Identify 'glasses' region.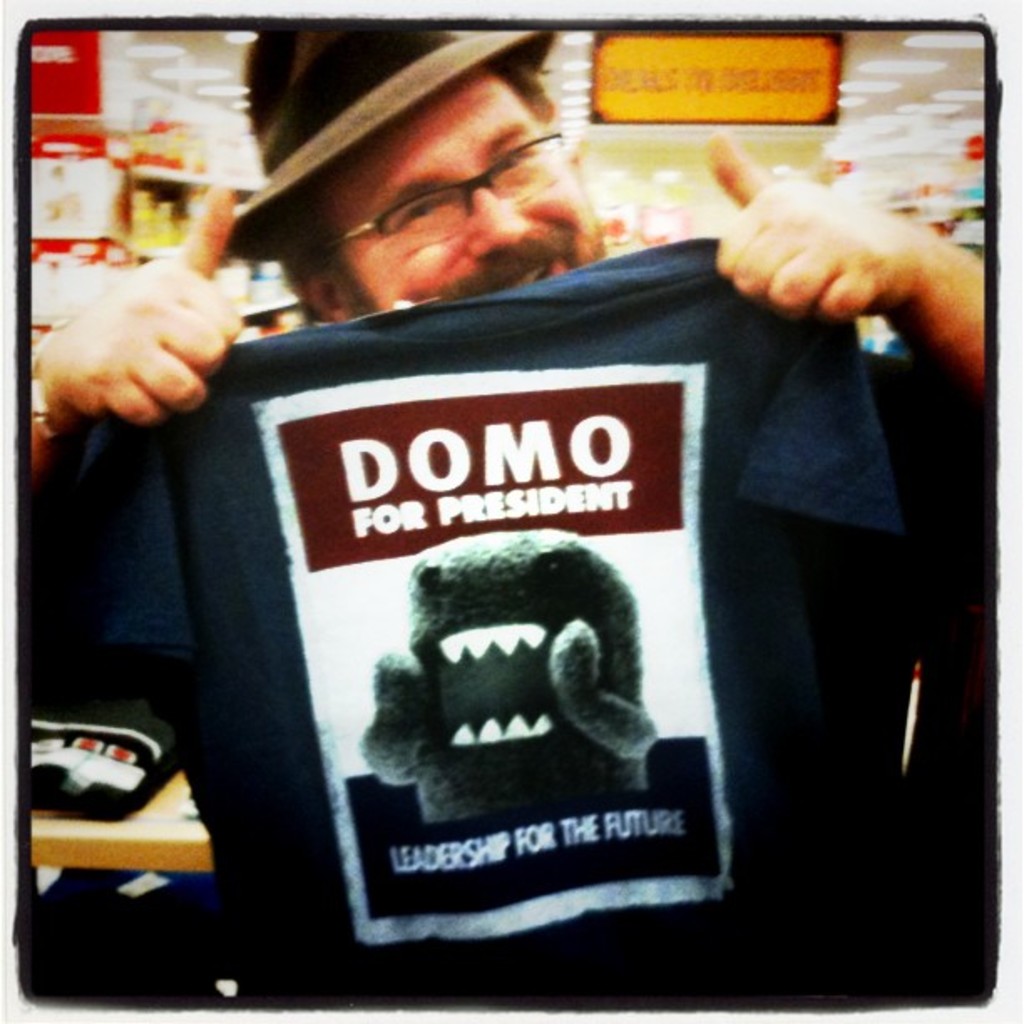
Region: (358, 134, 604, 212).
